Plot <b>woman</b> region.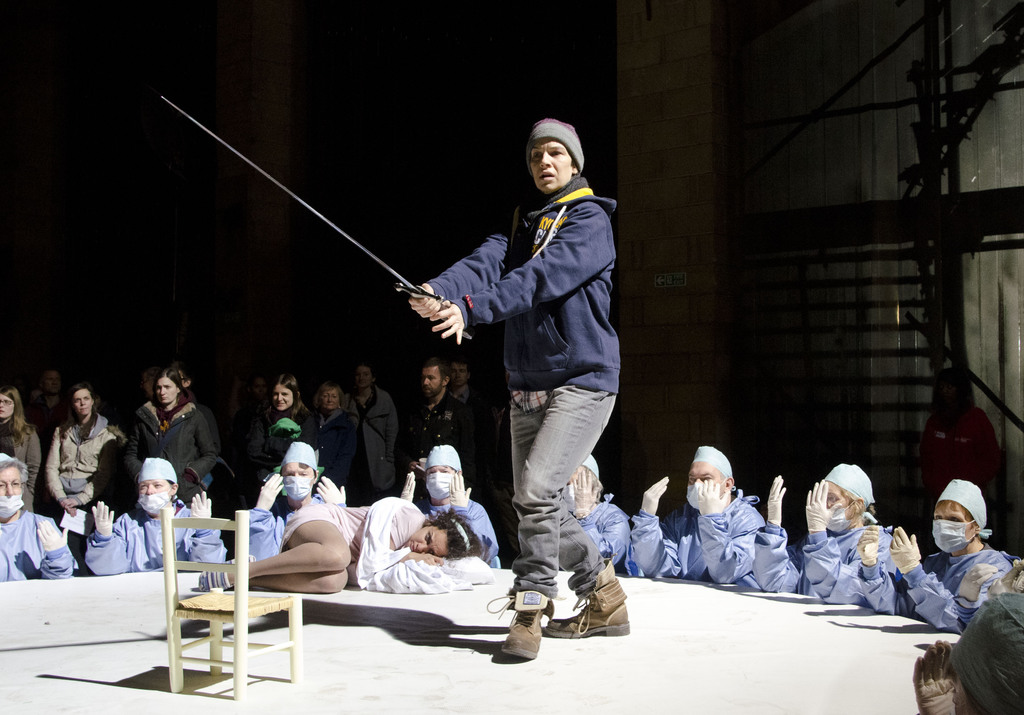
Plotted at 44,380,118,574.
